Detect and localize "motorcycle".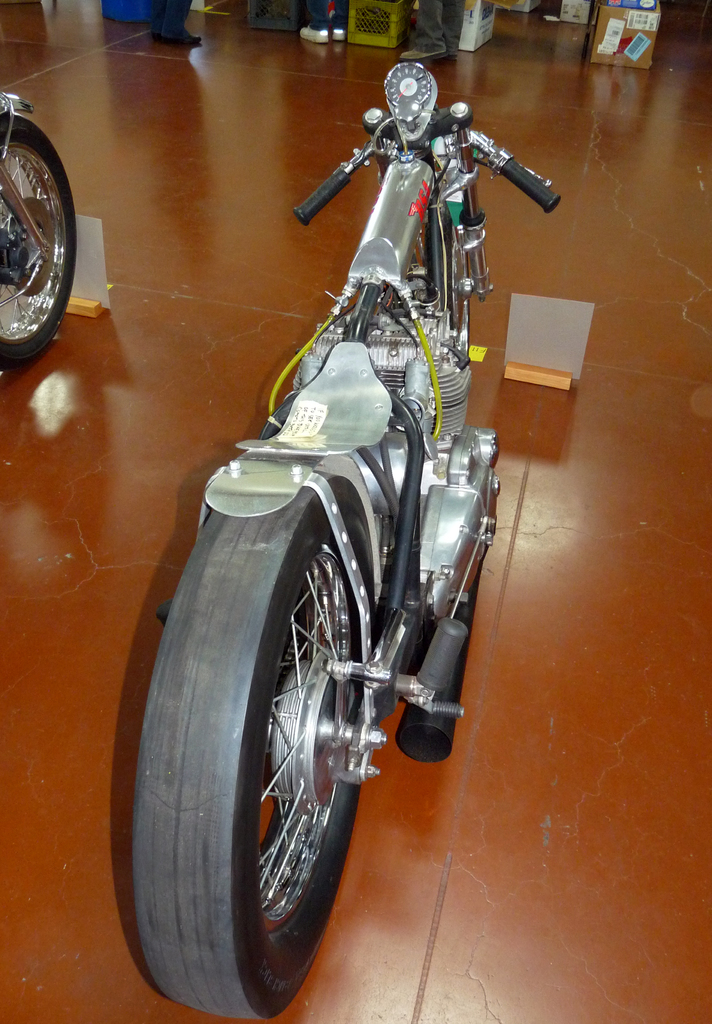
Localized at locate(97, 81, 551, 1023).
